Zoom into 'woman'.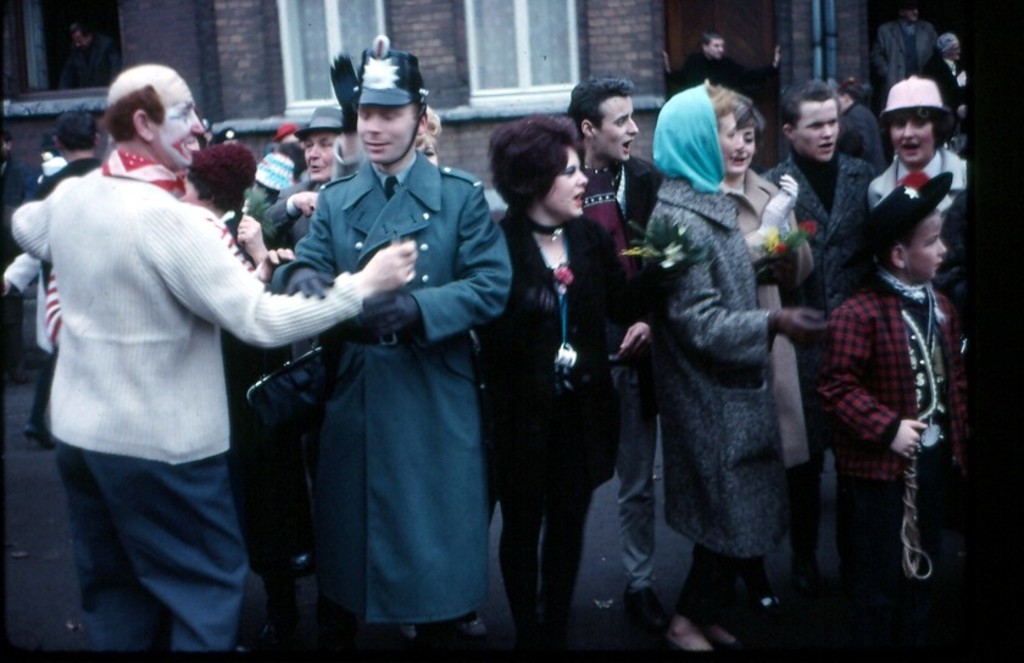
Zoom target: (left=644, top=85, right=828, bottom=659).
